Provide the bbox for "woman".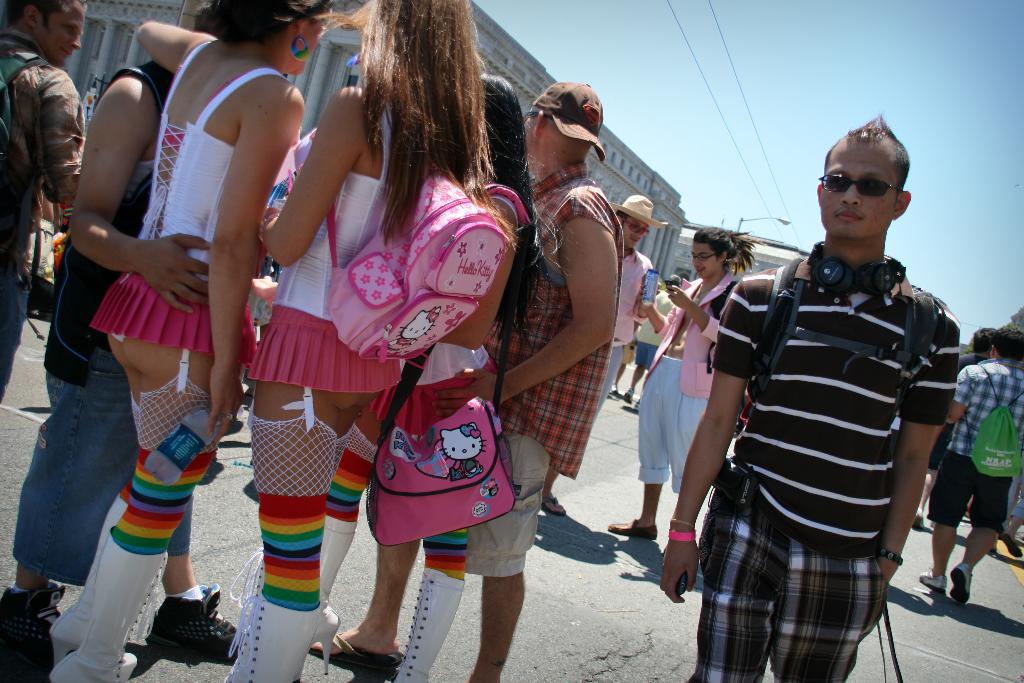
region(42, 0, 342, 682).
